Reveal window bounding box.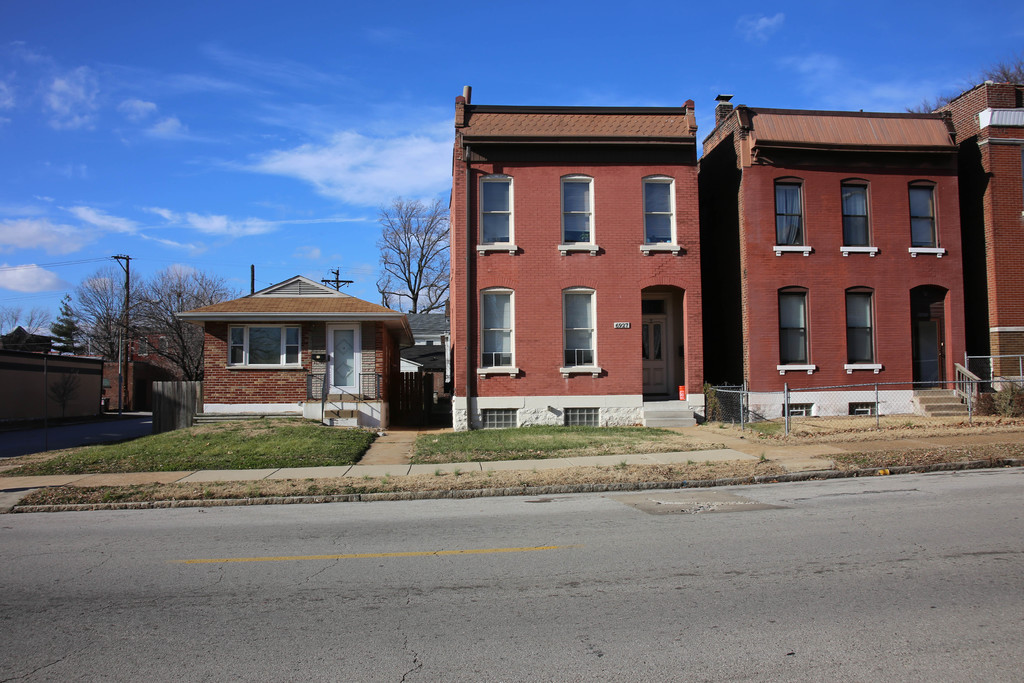
Revealed: x1=228 y1=324 x2=304 y2=368.
